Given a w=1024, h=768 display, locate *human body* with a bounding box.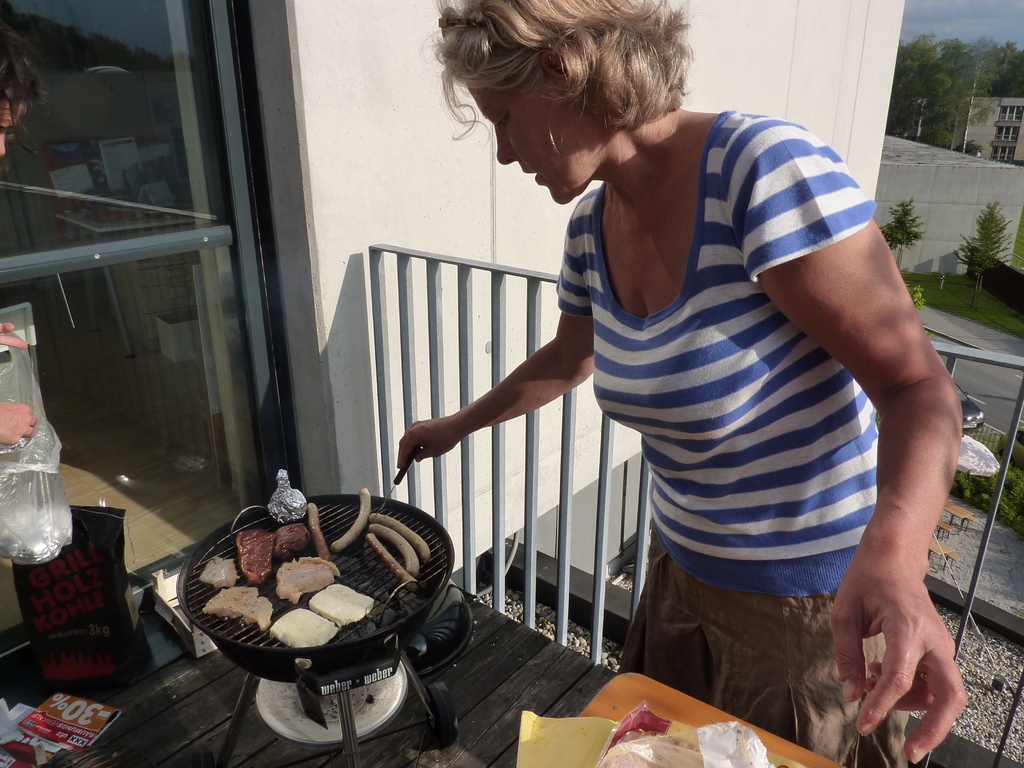
Located: [324,10,941,767].
